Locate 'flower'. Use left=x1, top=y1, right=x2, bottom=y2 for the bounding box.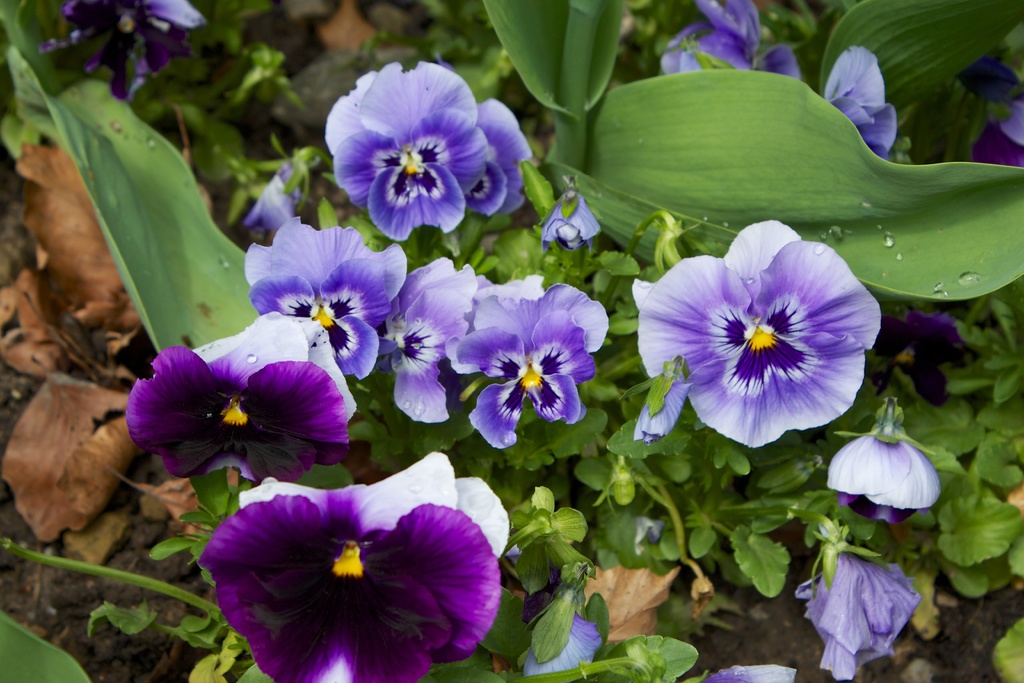
left=794, top=514, right=922, bottom=682.
